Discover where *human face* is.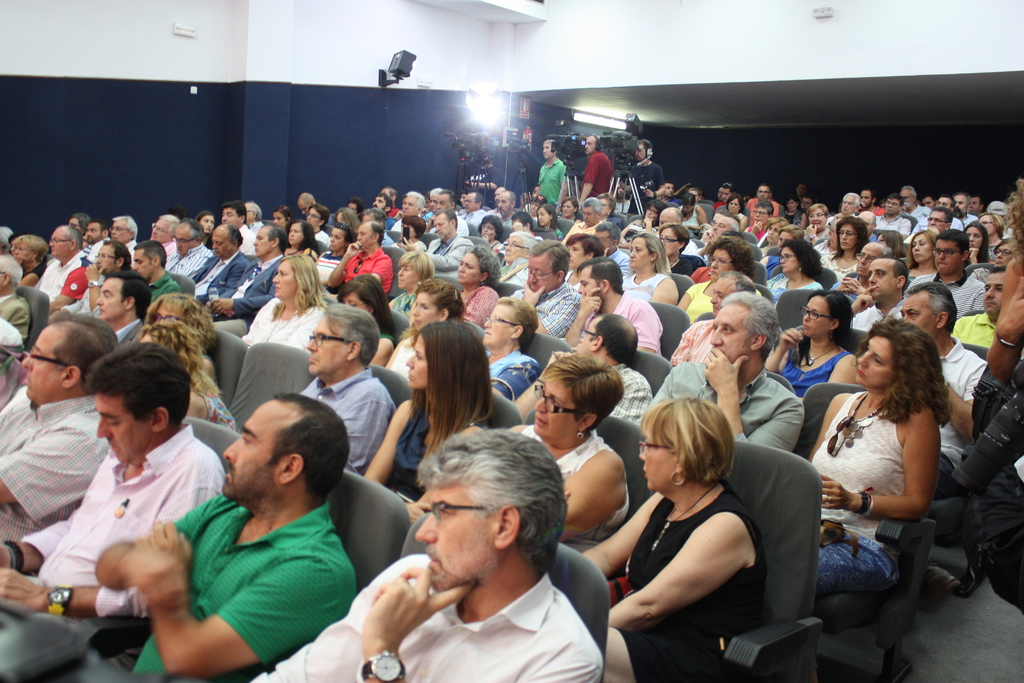
Discovered at 689, 190, 701, 204.
